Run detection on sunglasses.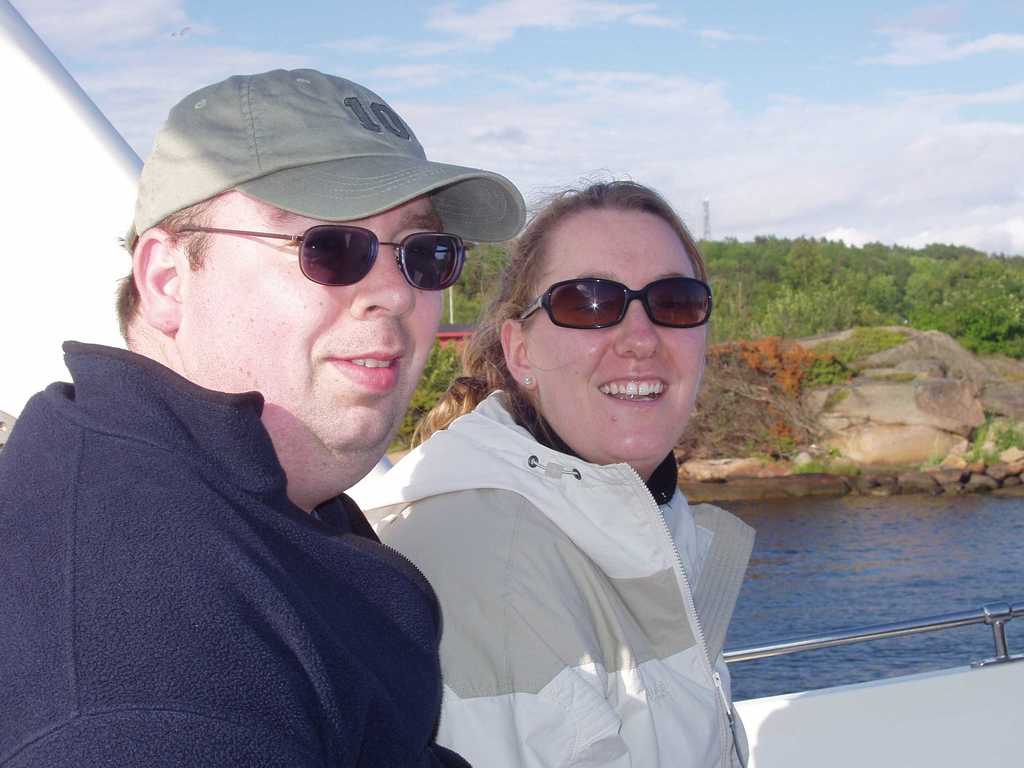
Result: bbox=(516, 276, 715, 331).
